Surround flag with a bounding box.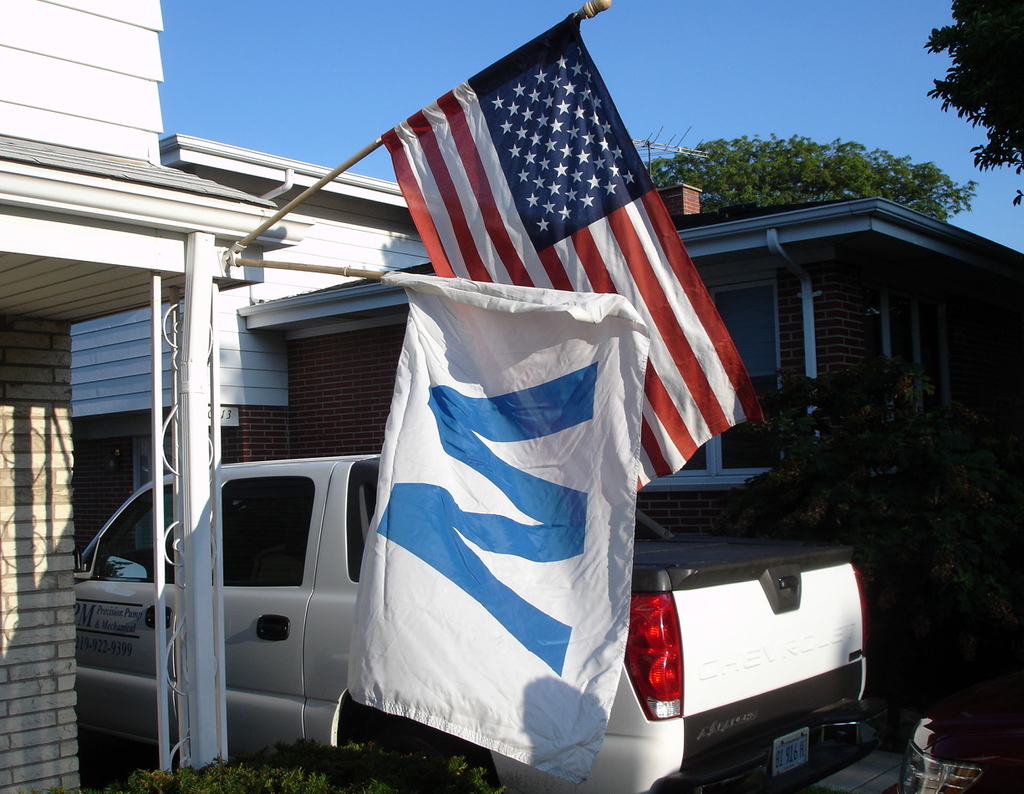
bbox=(349, 270, 647, 791).
